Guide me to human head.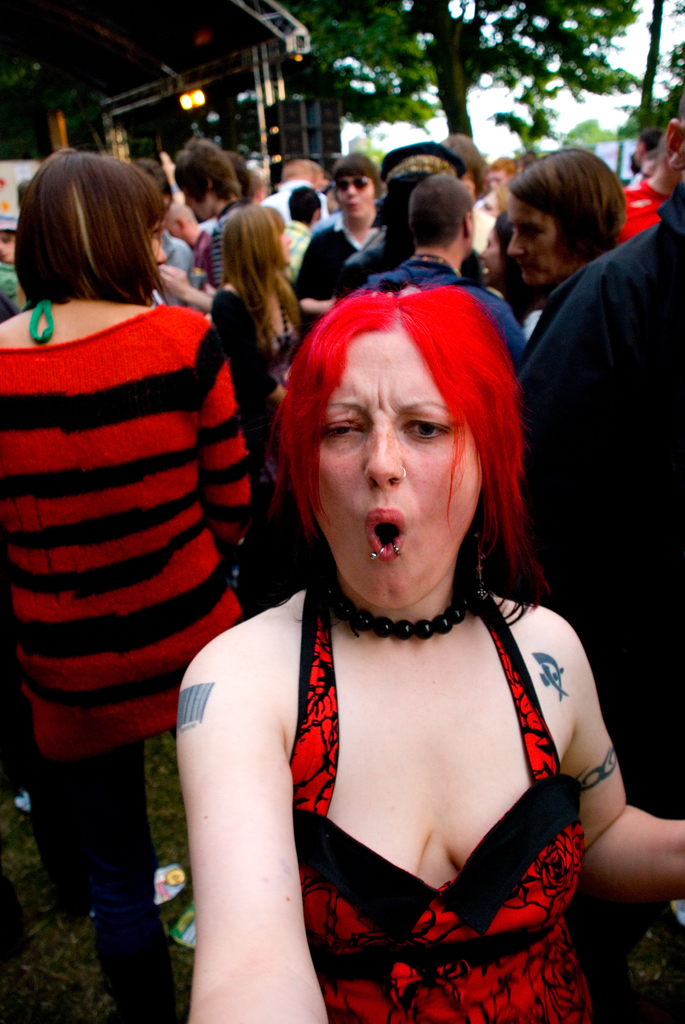
Guidance: 262, 277, 580, 630.
